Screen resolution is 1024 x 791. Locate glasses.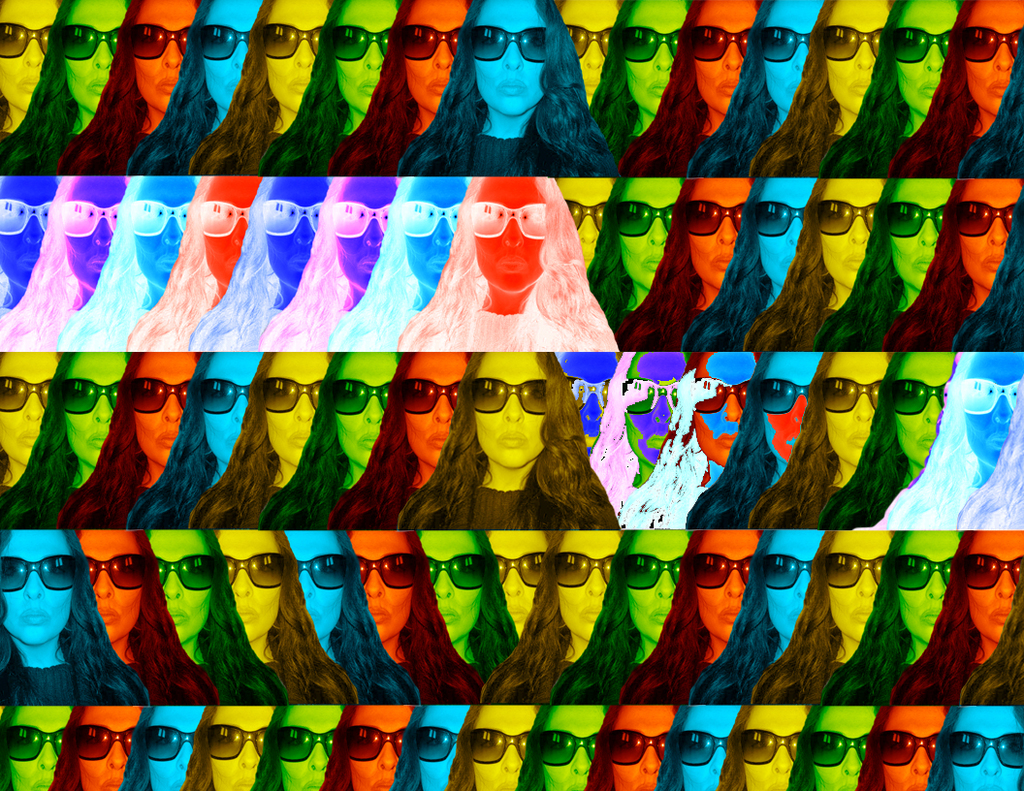
x1=564, y1=198, x2=611, y2=237.
